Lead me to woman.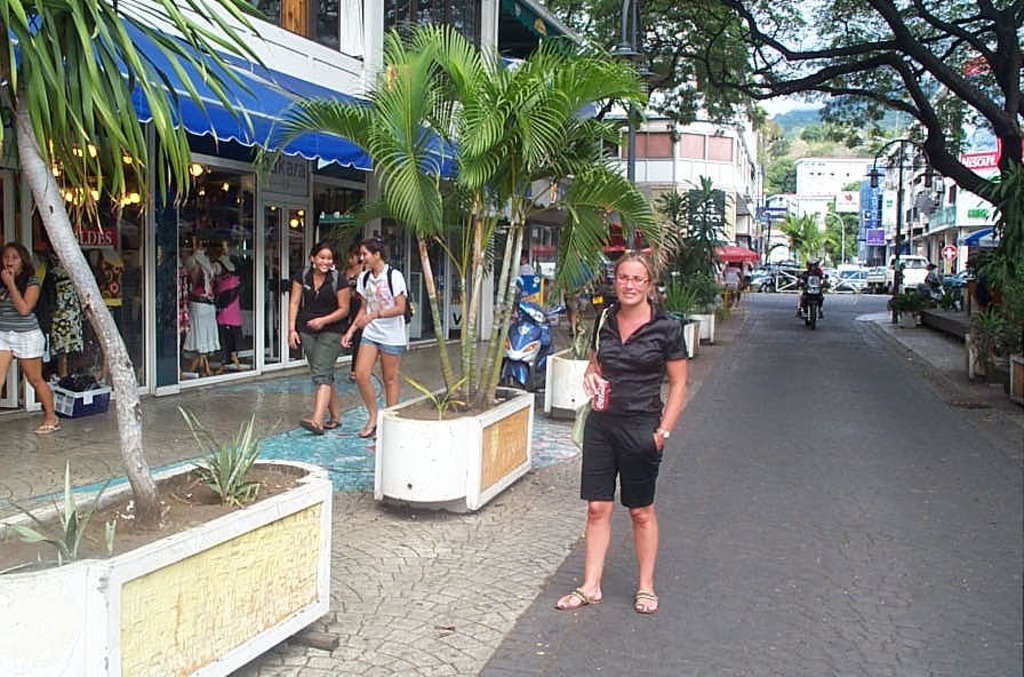
Lead to x1=290, y1=241, x2=350, y2=438.
